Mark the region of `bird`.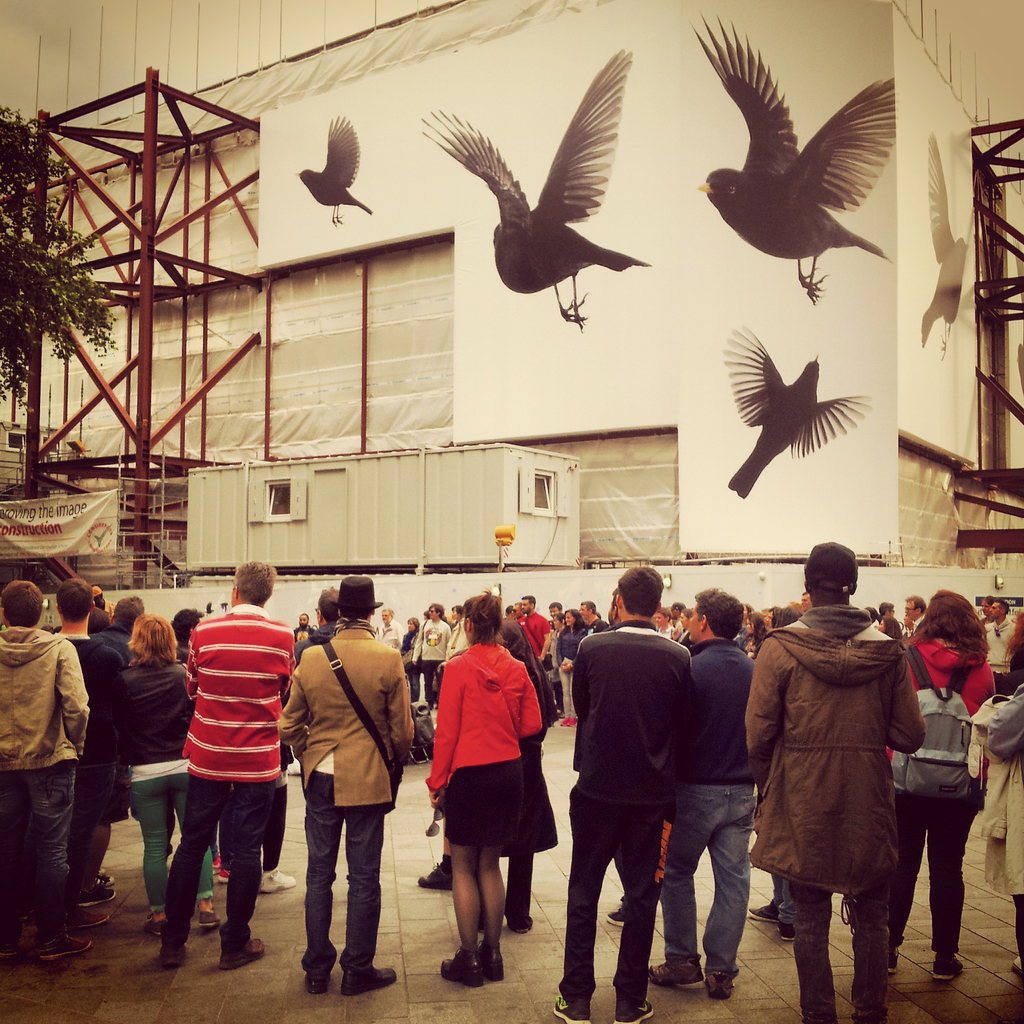
Region: {"left": 693, "top": 9, "right": 900, "bottom": 305}.
